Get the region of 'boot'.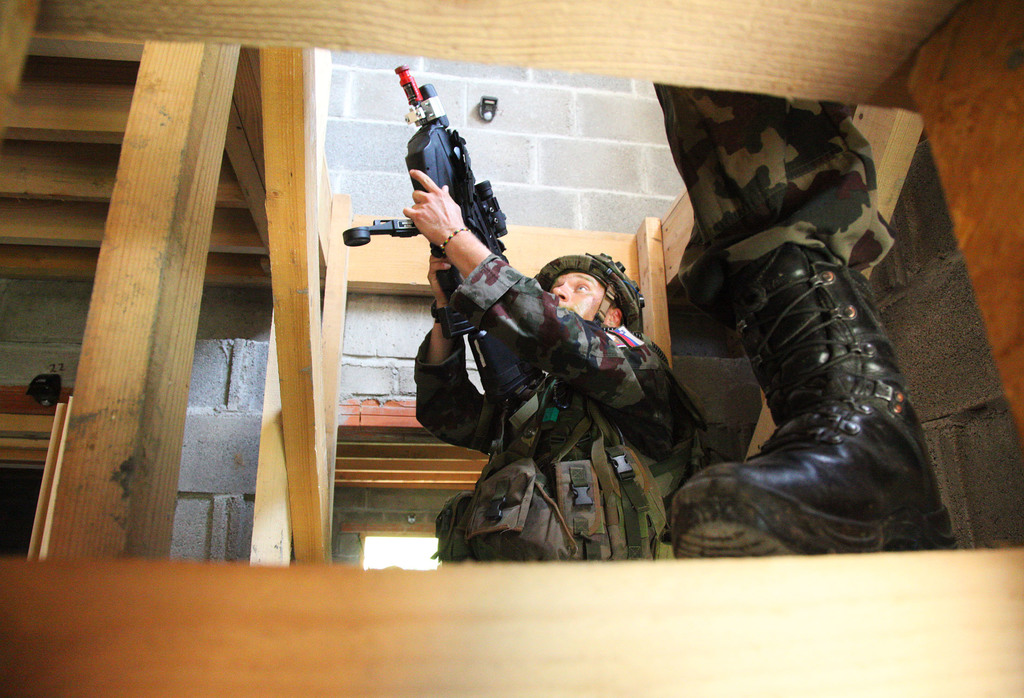
region(686, 231, 935, 551).
